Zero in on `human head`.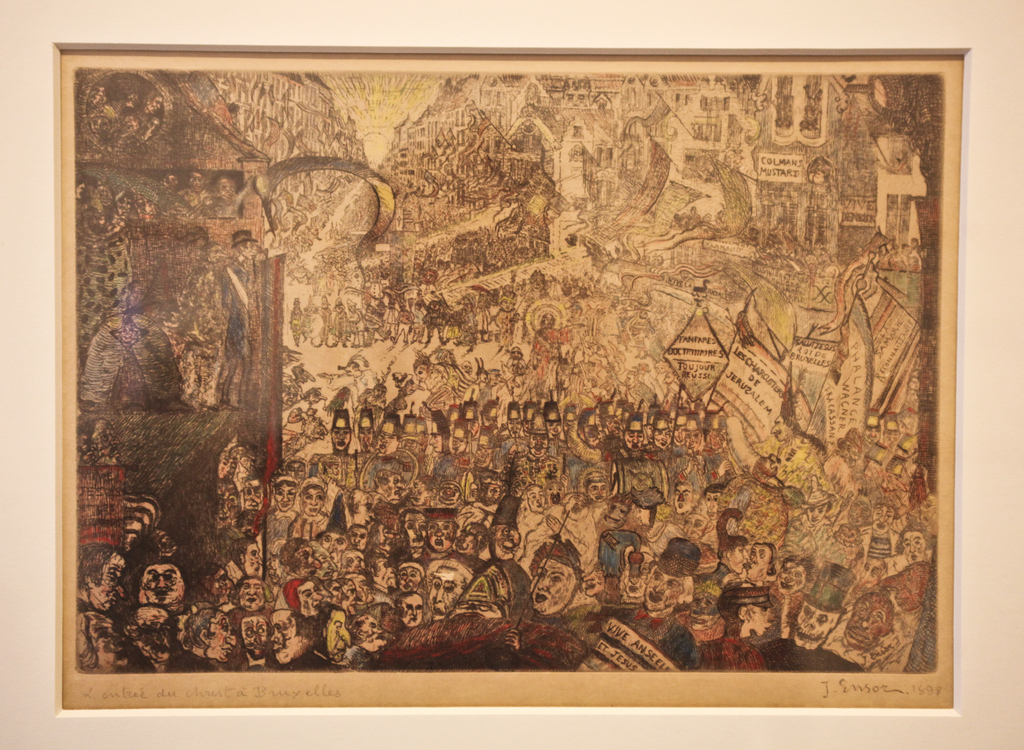
Zeroed in: x1=506, y1=346, x2=523, y2=369.
